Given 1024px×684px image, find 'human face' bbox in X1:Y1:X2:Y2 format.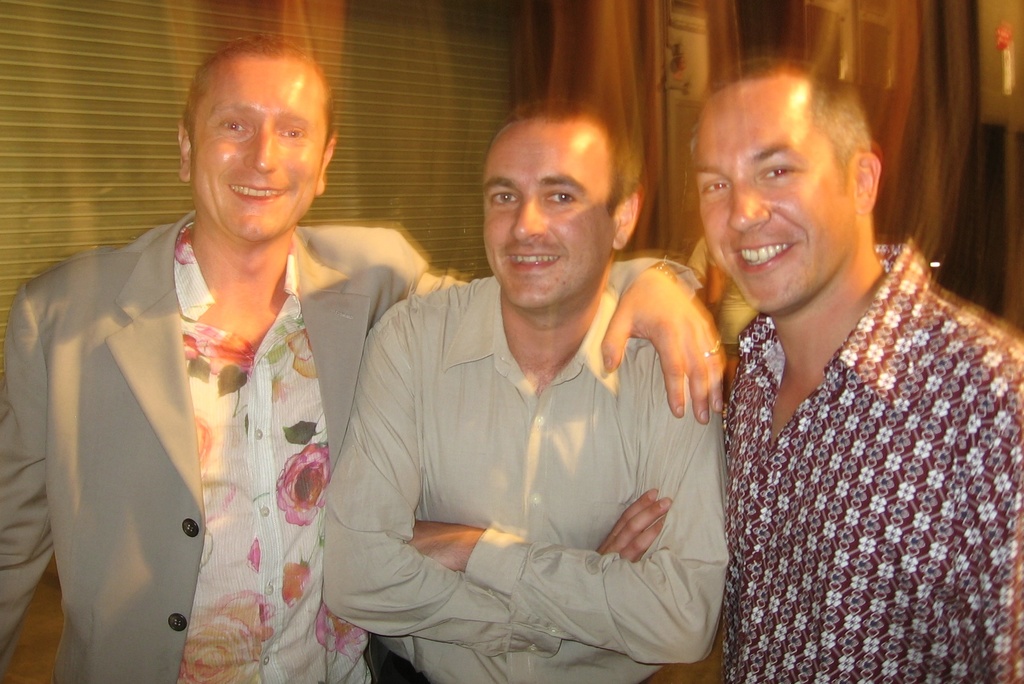
698:81:845:311.
